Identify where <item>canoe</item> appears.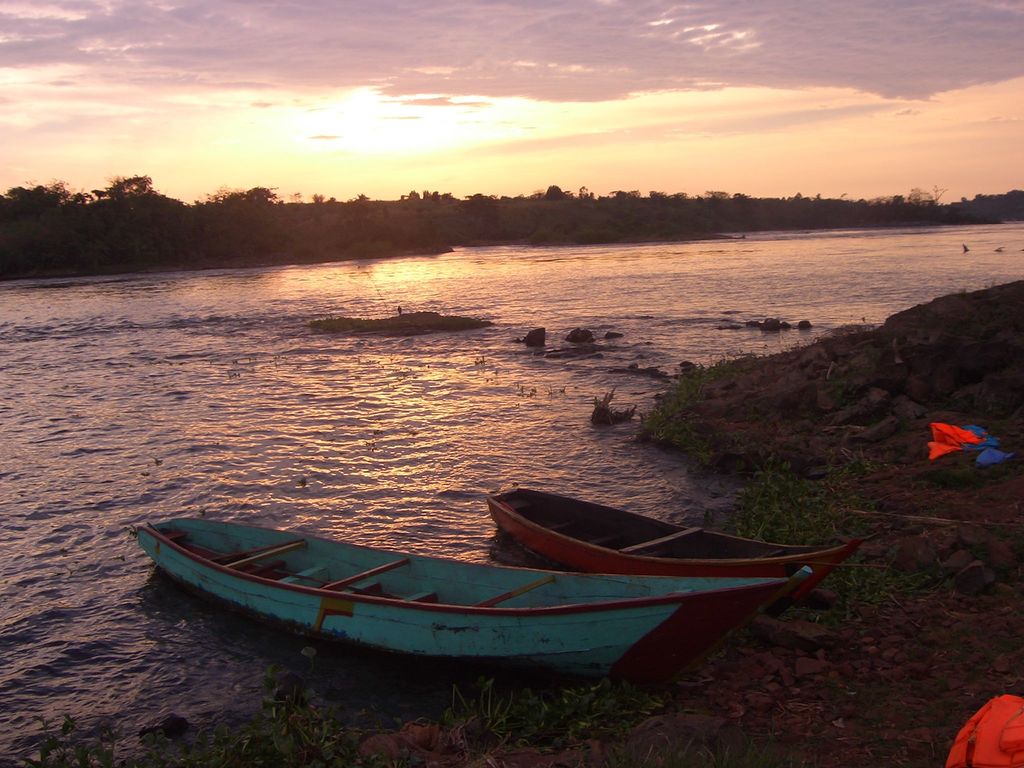
Appears at BBox(488, 484, 854, 610).
